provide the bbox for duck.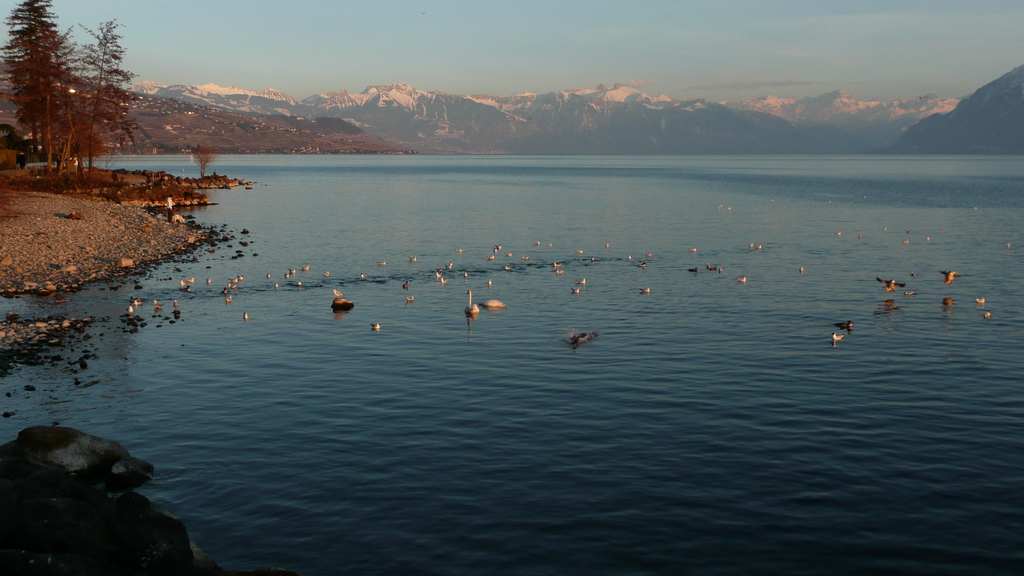
bbox(371, 317, 383, 335).
